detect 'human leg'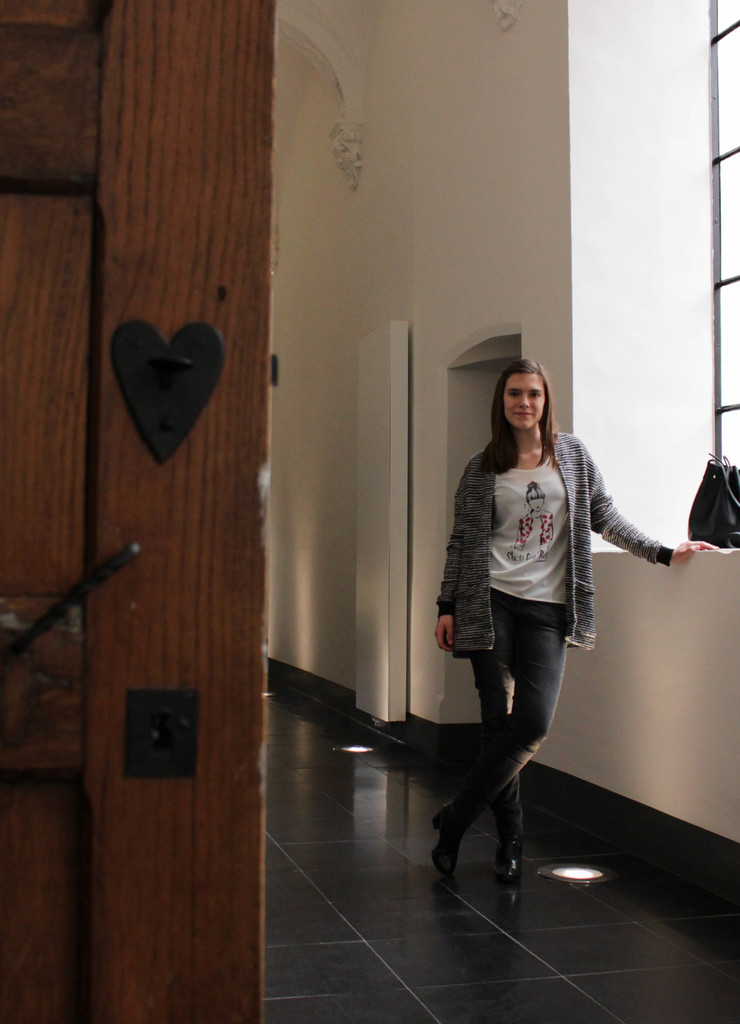
469:592:530:879
